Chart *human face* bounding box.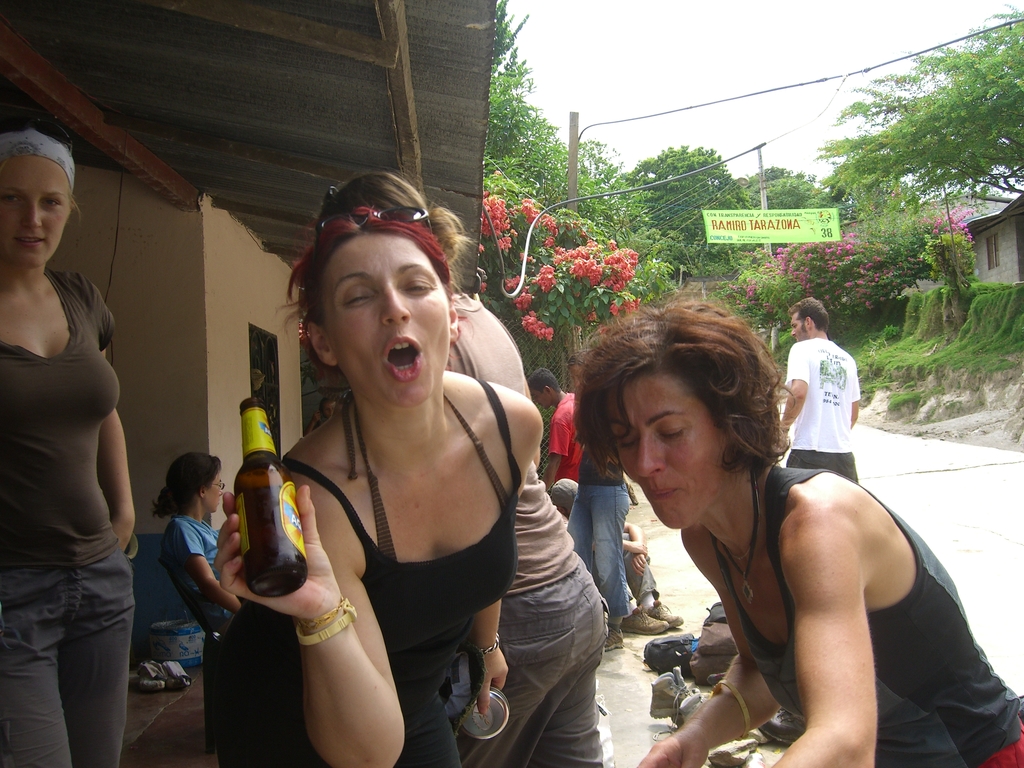
Charted: 321/234/447/405.
